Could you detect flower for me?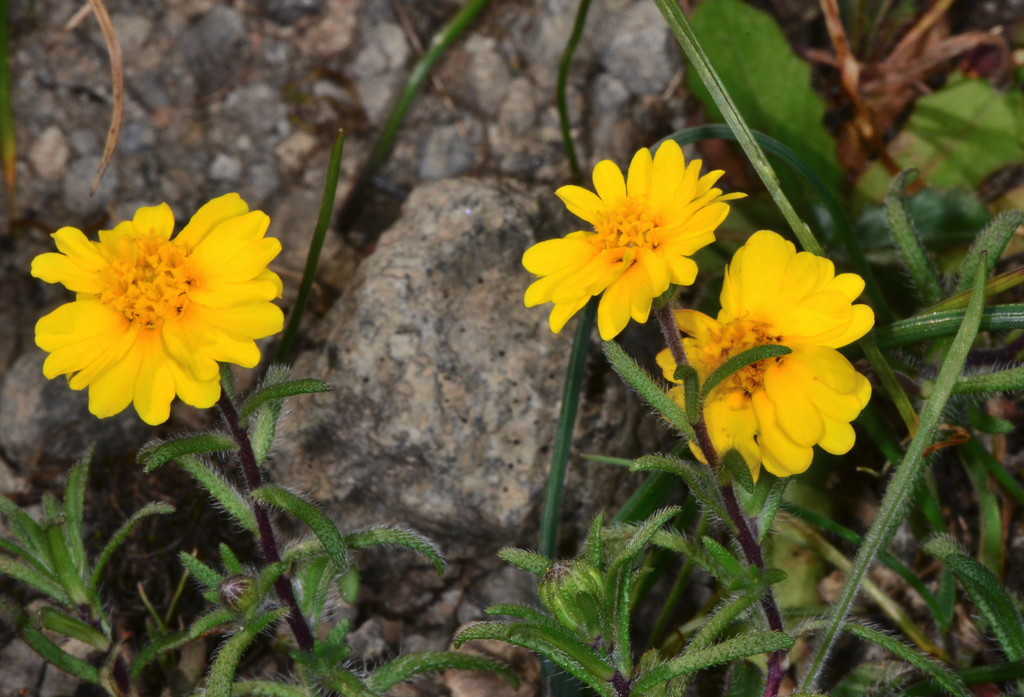
Detection result: <bbox>517, 132, 749, 340</bbox>.
